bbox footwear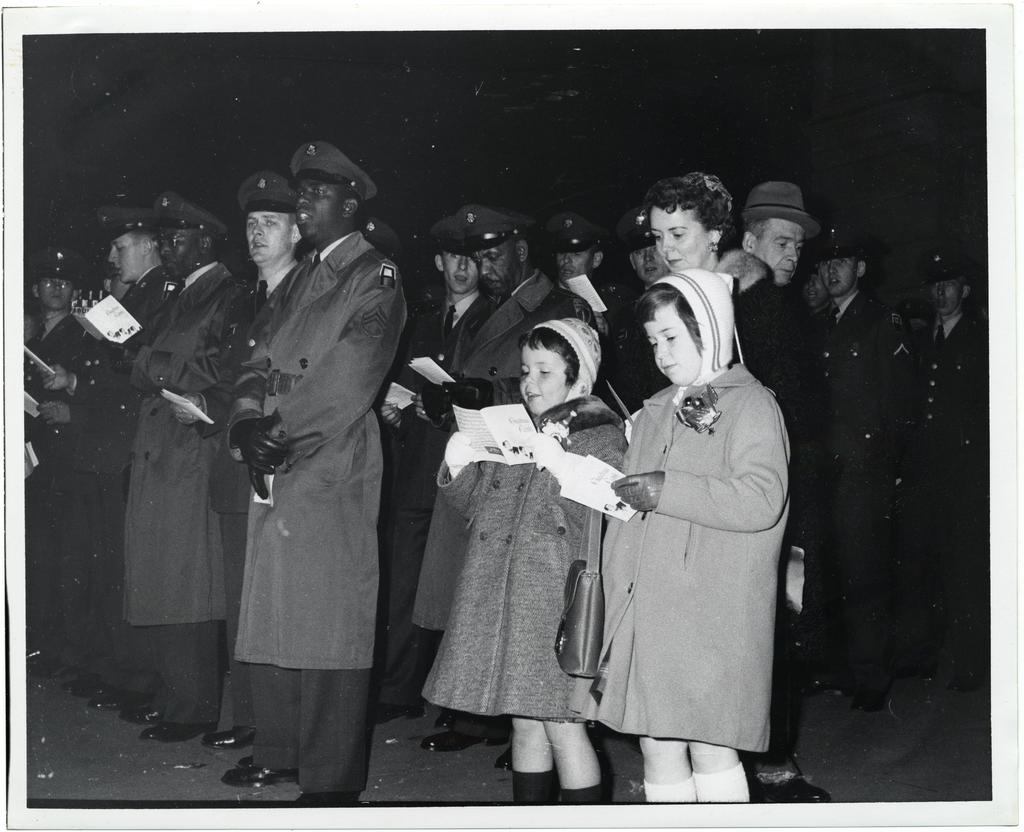
pyautogui.locateOnScreen(417, 728, 481, 751)
